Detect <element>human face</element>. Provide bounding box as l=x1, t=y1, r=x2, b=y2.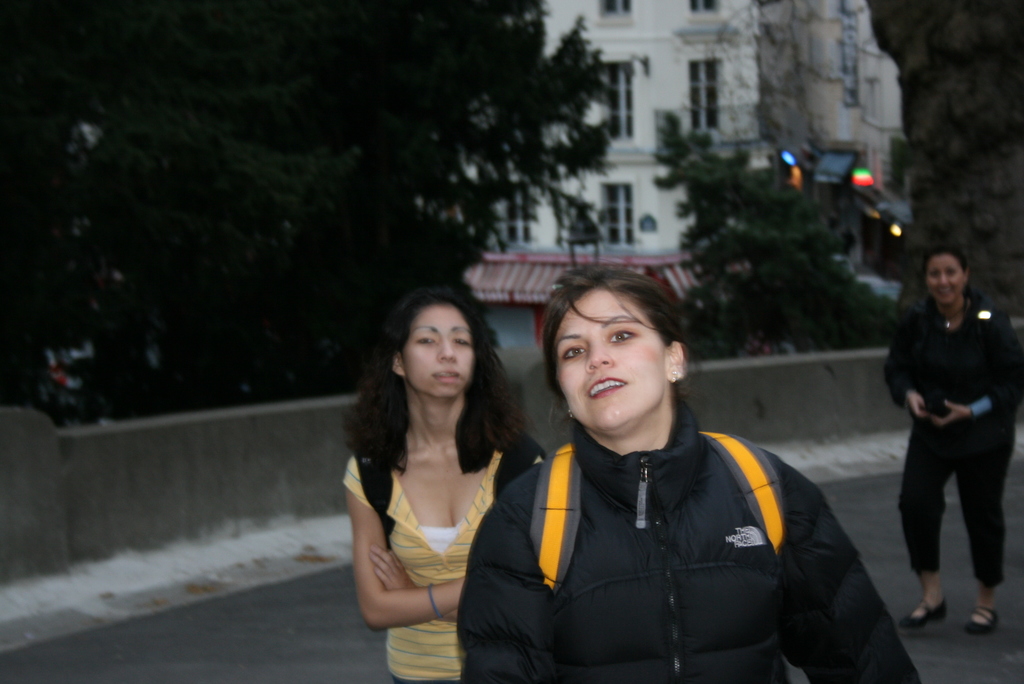
l=554, t=289, r=663, b=430.
